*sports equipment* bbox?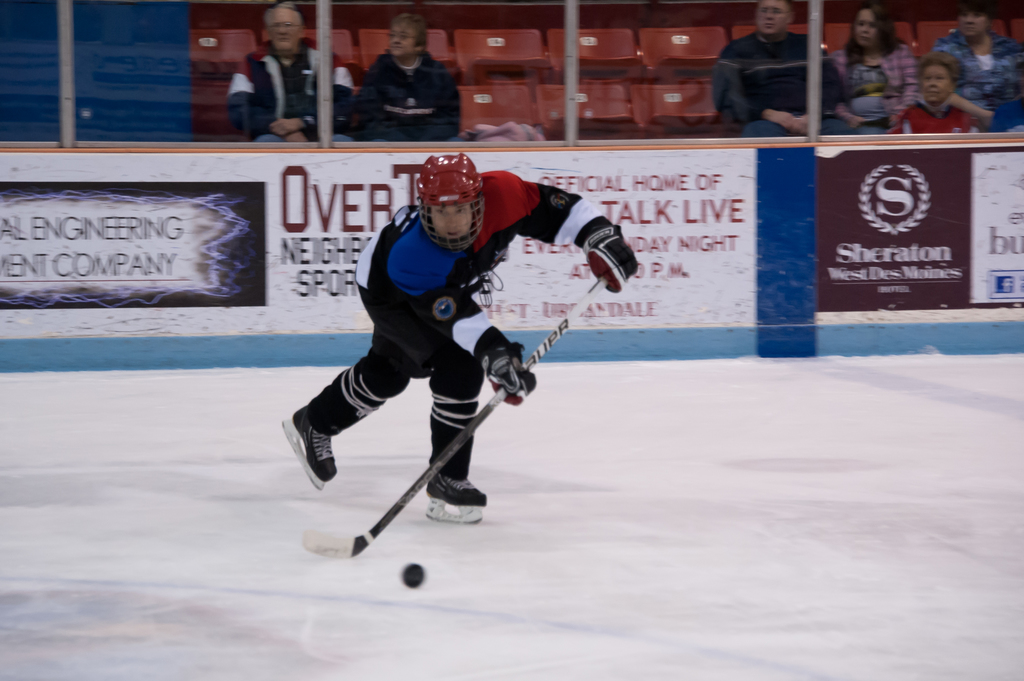
(x1=413, y1=153, x2=489, y2=248)
